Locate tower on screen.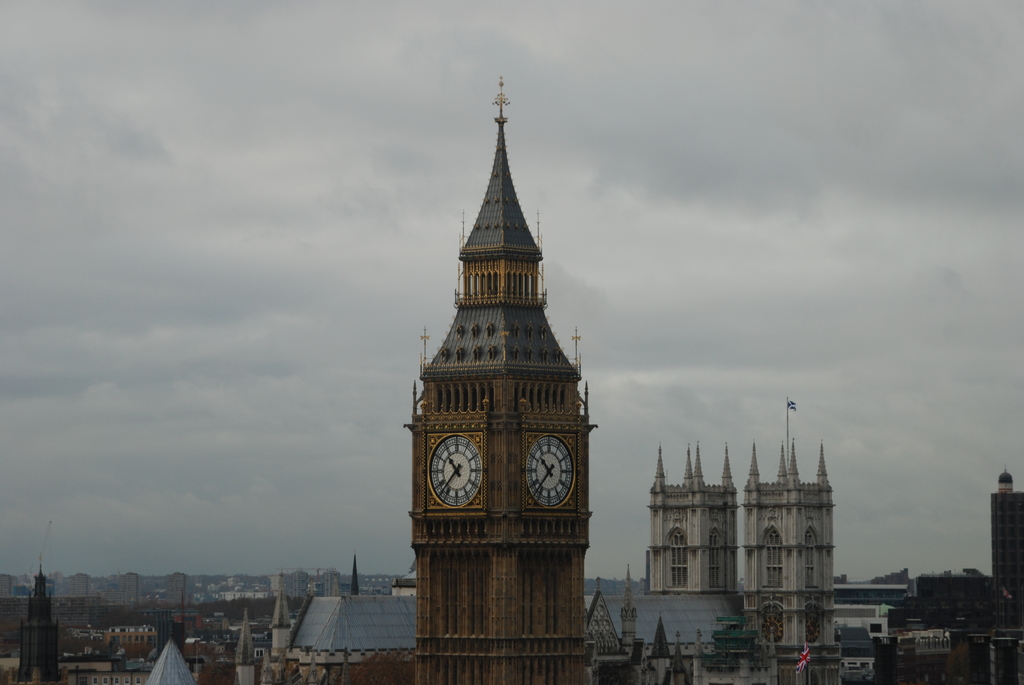
On screen at [left=648, top=395, right=834, bottom=684].
